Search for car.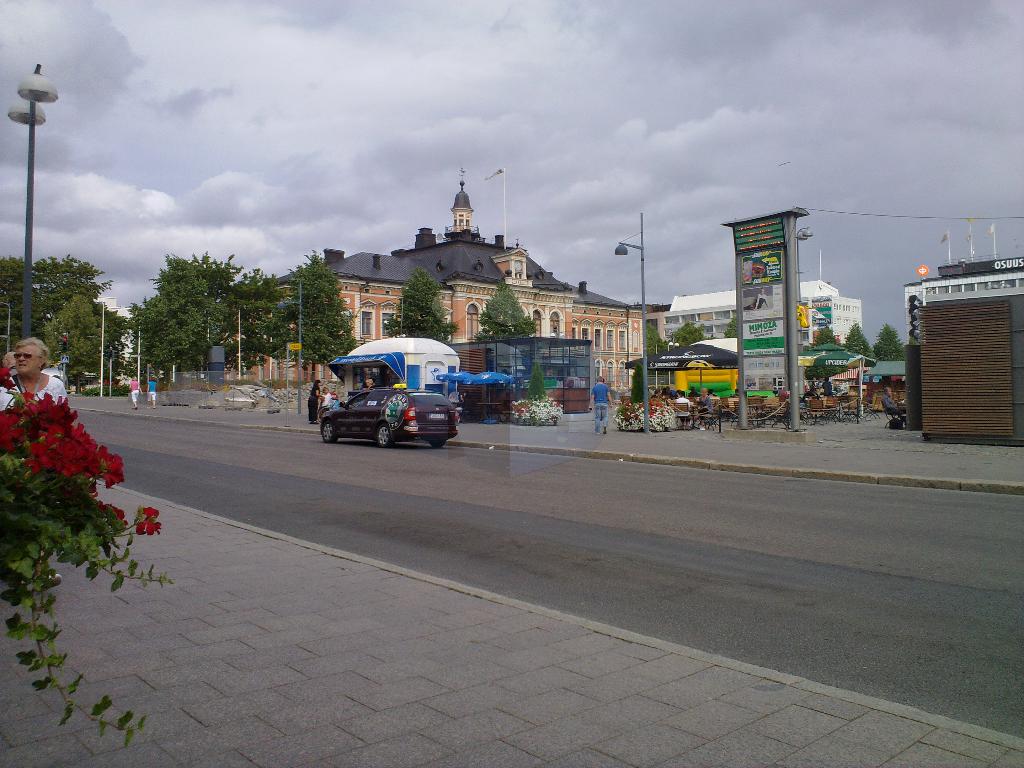
Found at select_region(318, 389, 456, 441).
